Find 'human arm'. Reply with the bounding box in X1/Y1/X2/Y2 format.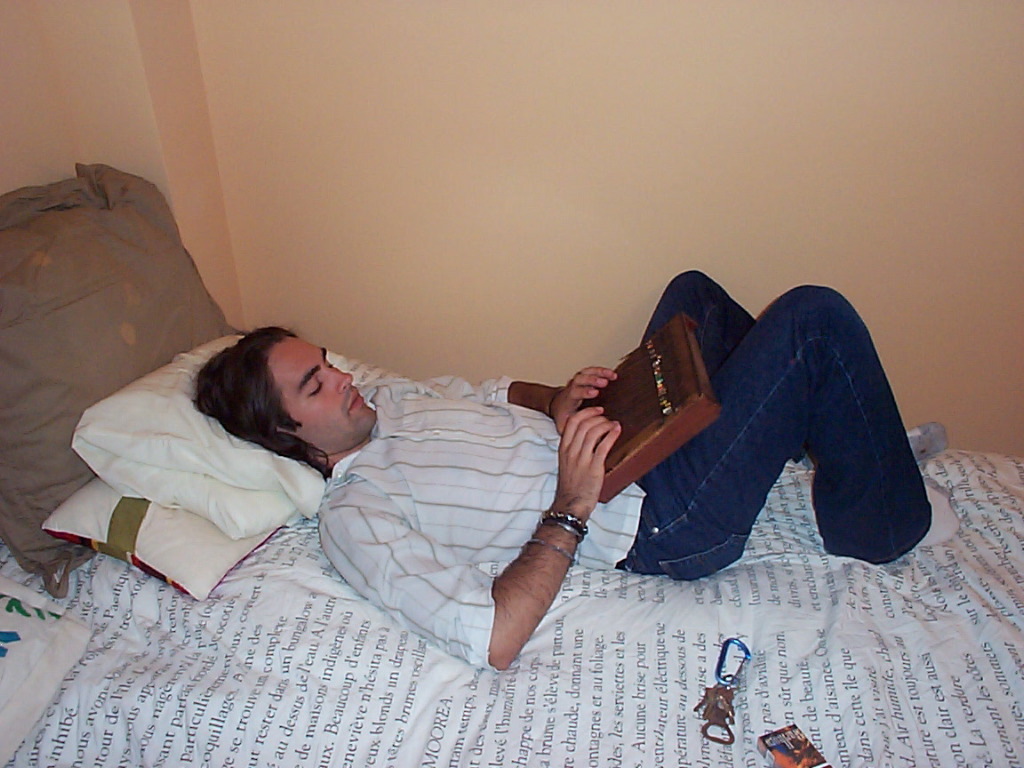
358/363/621/434.
